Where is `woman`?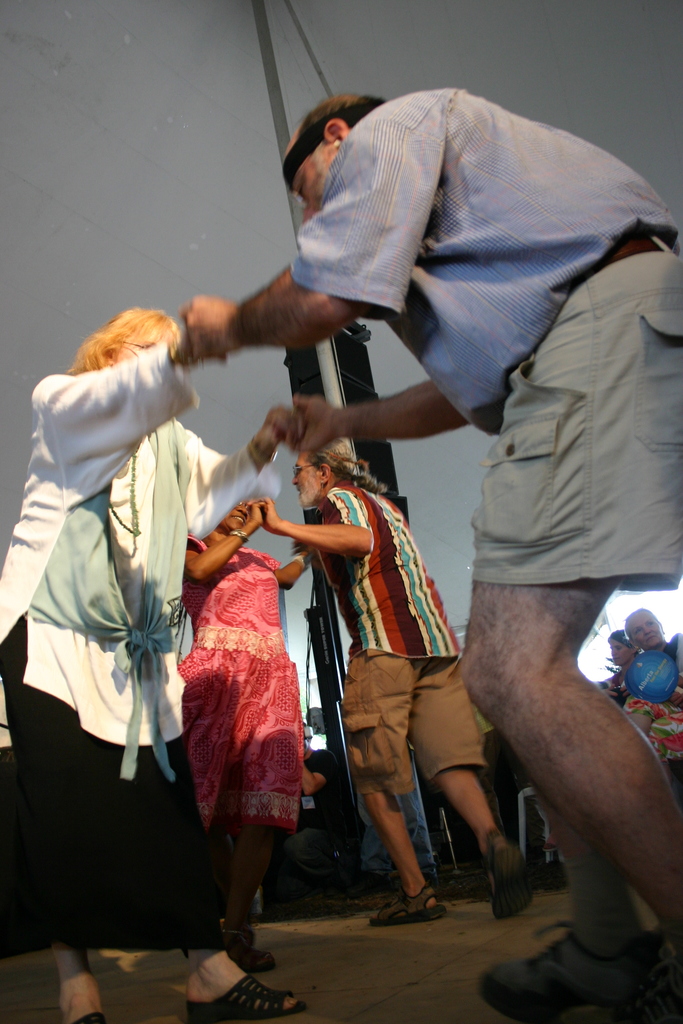
(0,300,301,1023).
